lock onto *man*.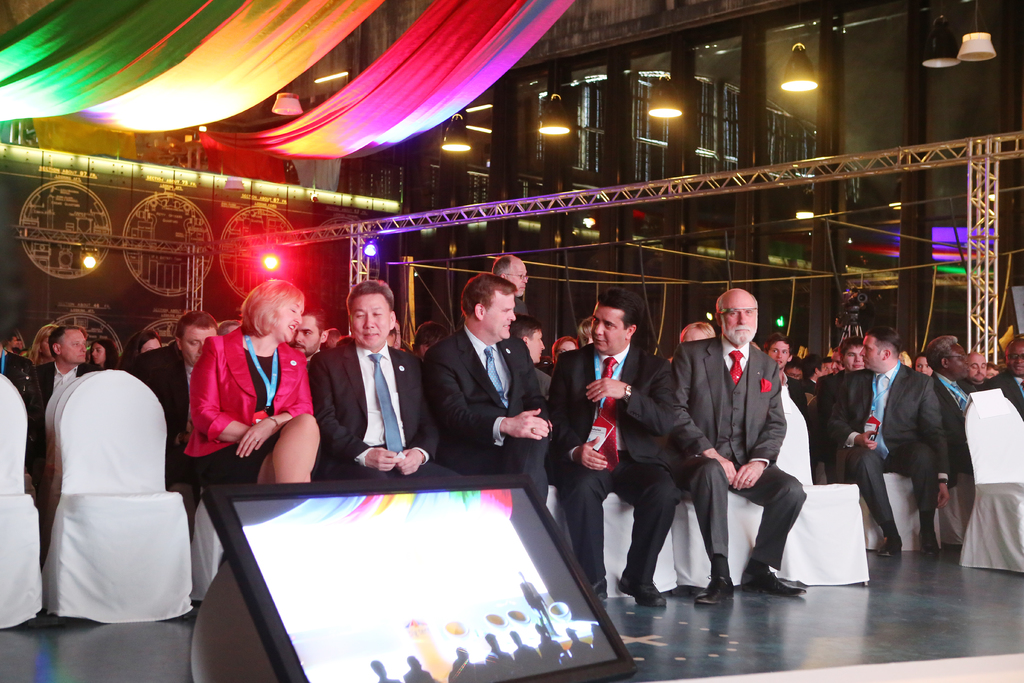
Locked: rect(385, 329, 397, 347).
